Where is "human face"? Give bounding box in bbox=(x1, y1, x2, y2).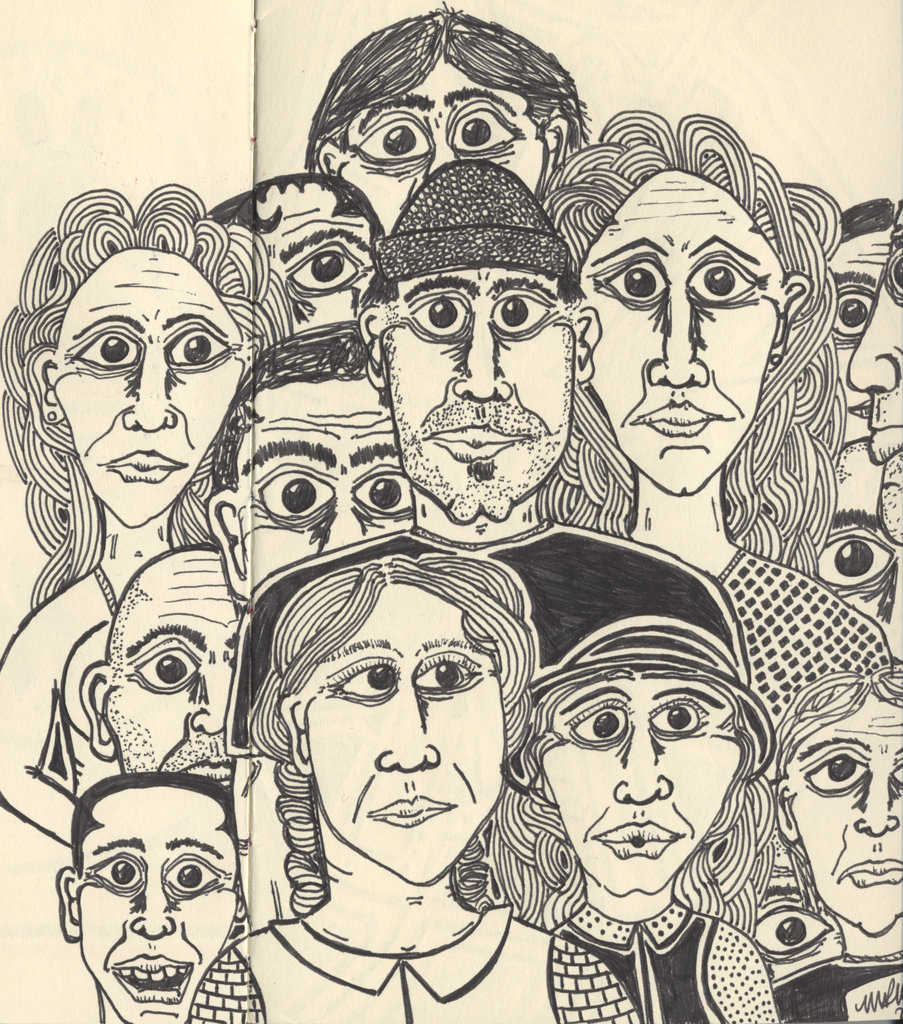
bbox=(108, 566, 245, 801).
